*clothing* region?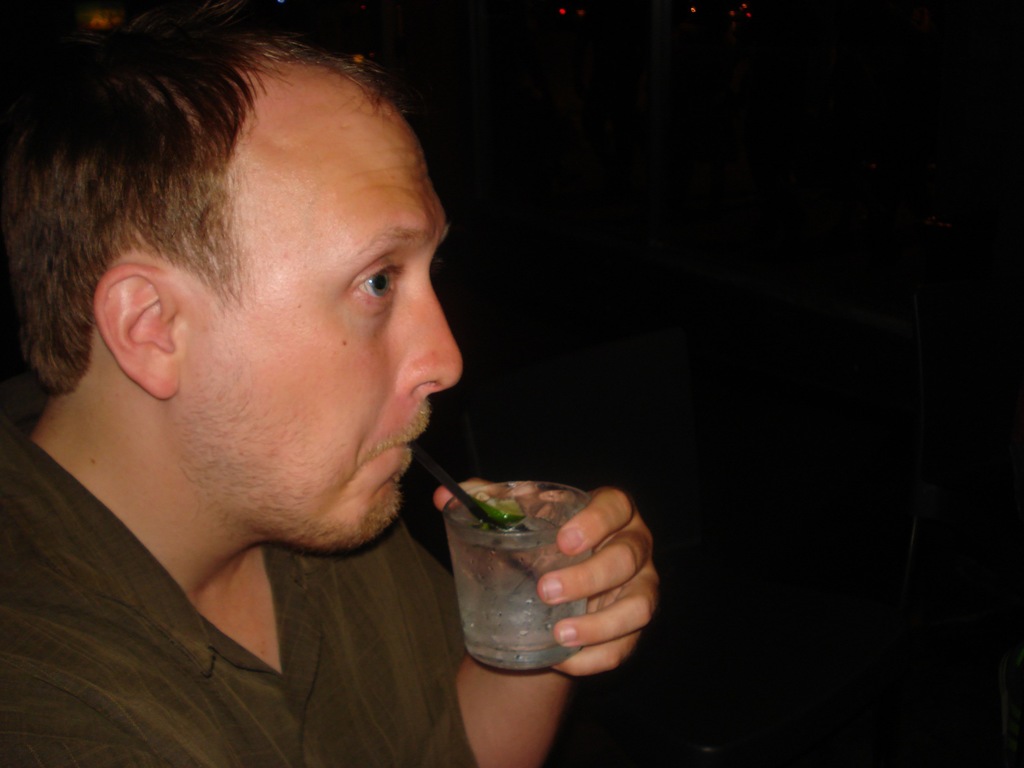
[left=0, top=401, right=520, bottom=759]
